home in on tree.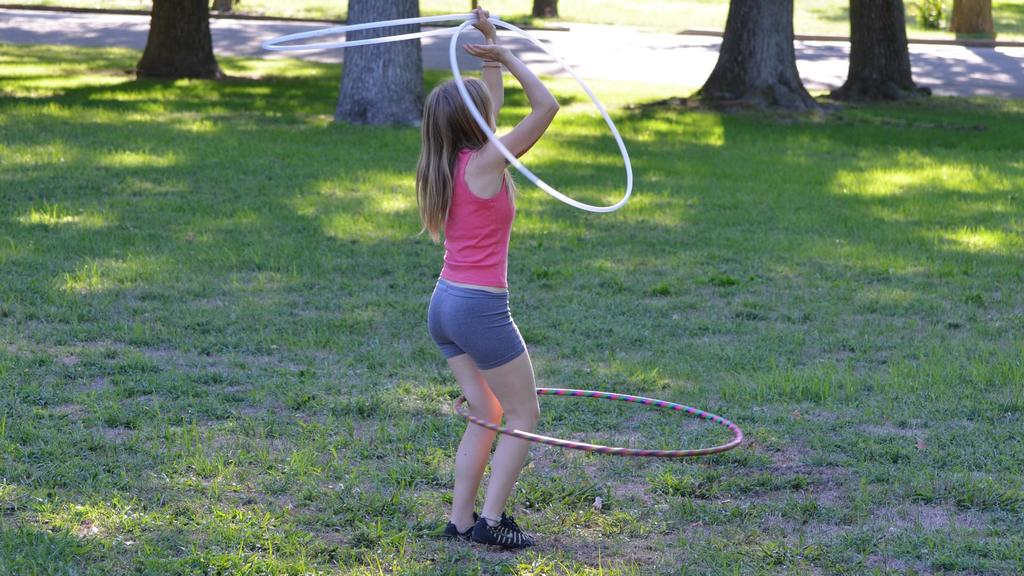
Homed in at crop(332, 0, 429, 129).
